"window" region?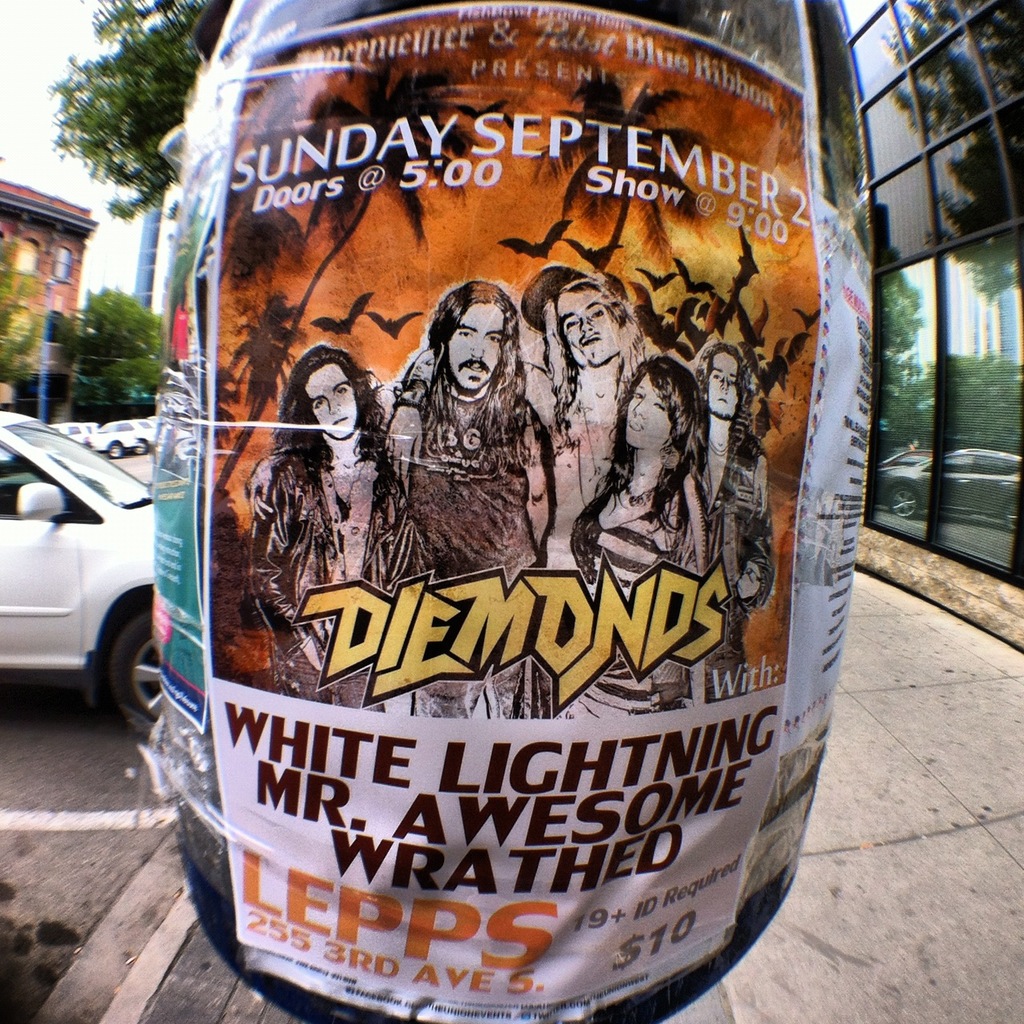
detection(12, 238, 40, 272)
